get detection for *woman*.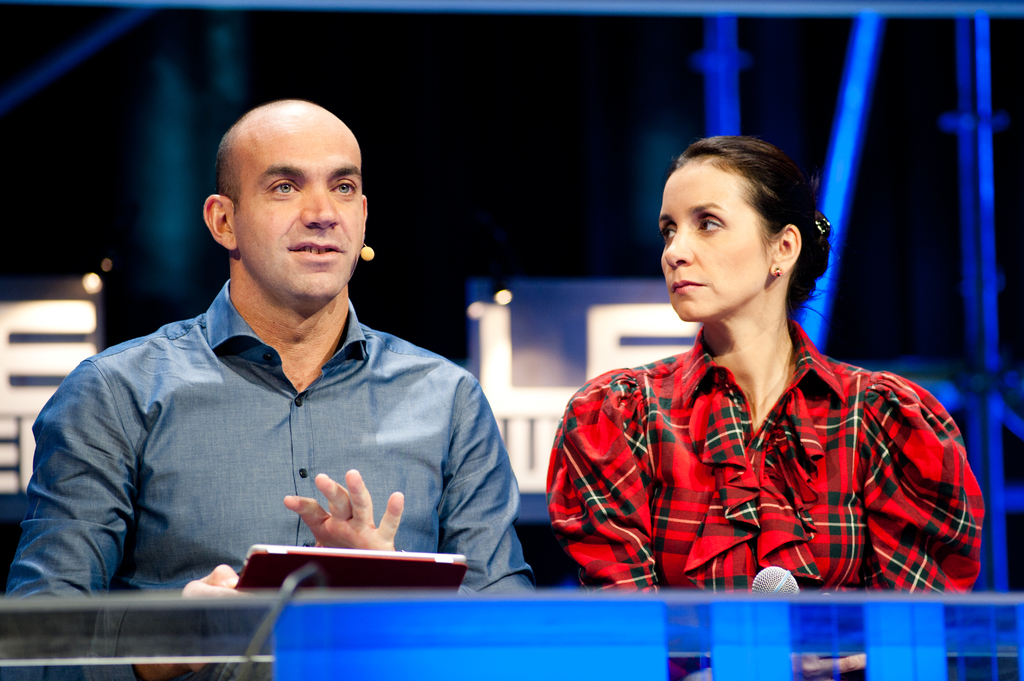
Detection: 545/138/982/605.
